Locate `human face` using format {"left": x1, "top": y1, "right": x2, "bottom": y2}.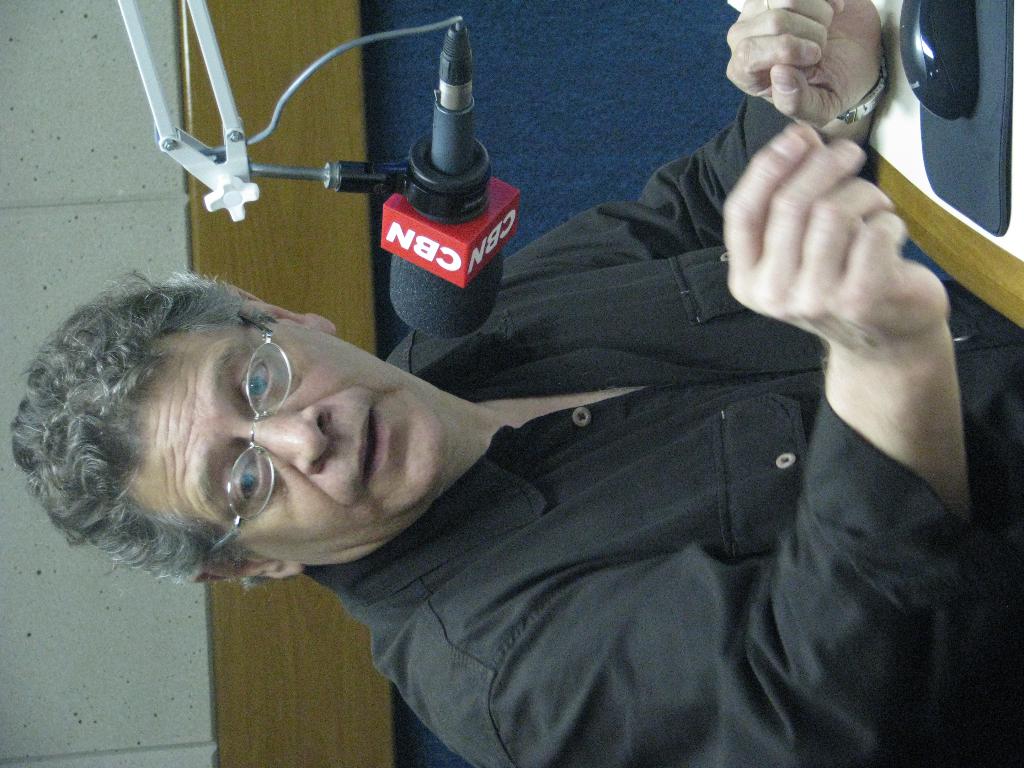
{"left": 132, "top": 321, "right": 451, "bottom": 569}.
